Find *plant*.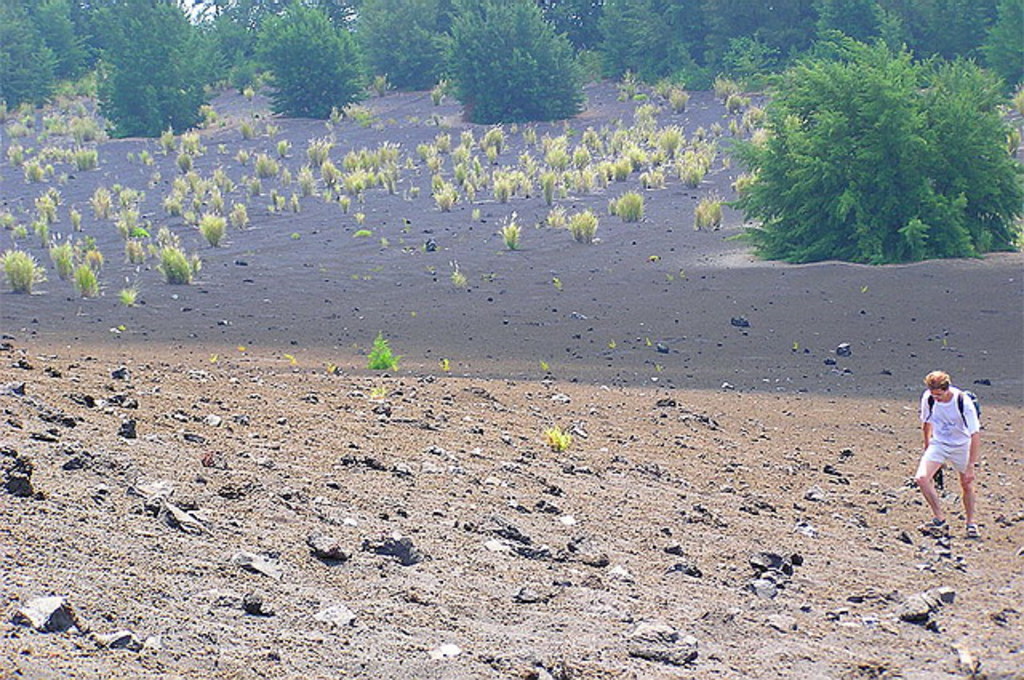
[378, 234, 387, 251].
